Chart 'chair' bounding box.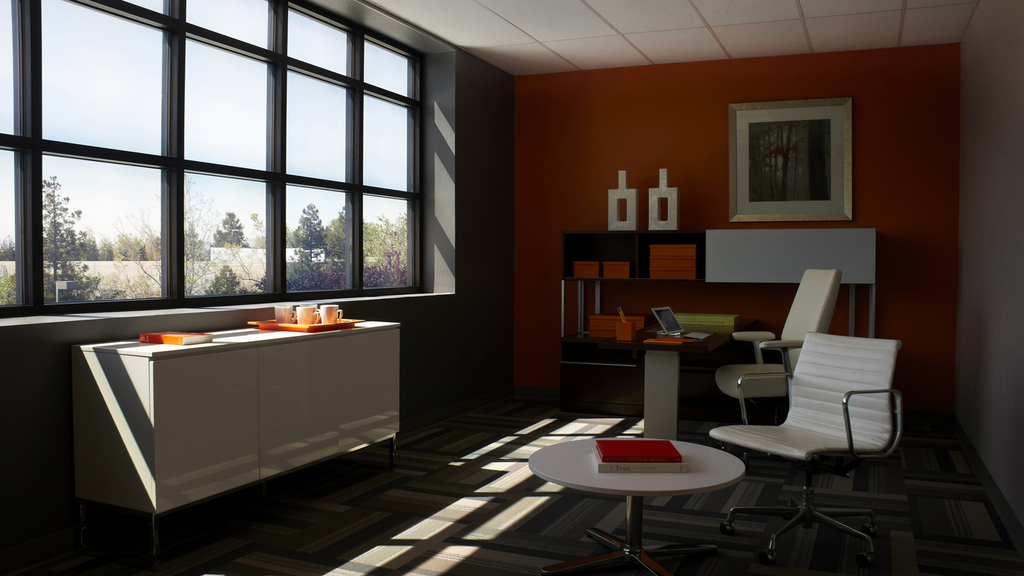
Charted: Rect(711, 265, 840, 418).
